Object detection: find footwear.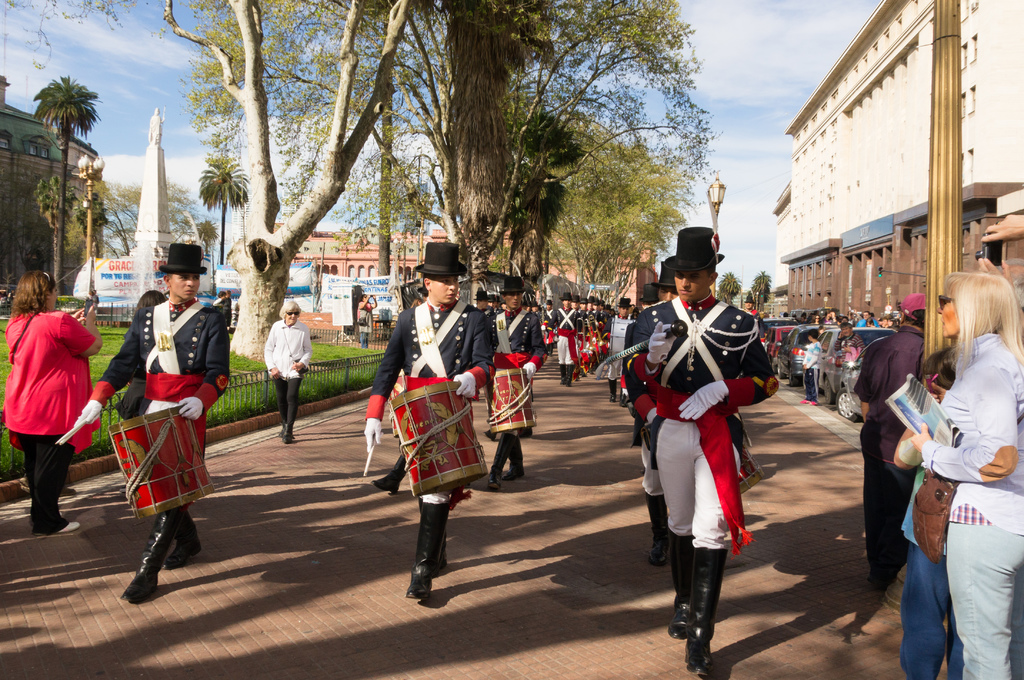
(56, 519, 81, 534).
